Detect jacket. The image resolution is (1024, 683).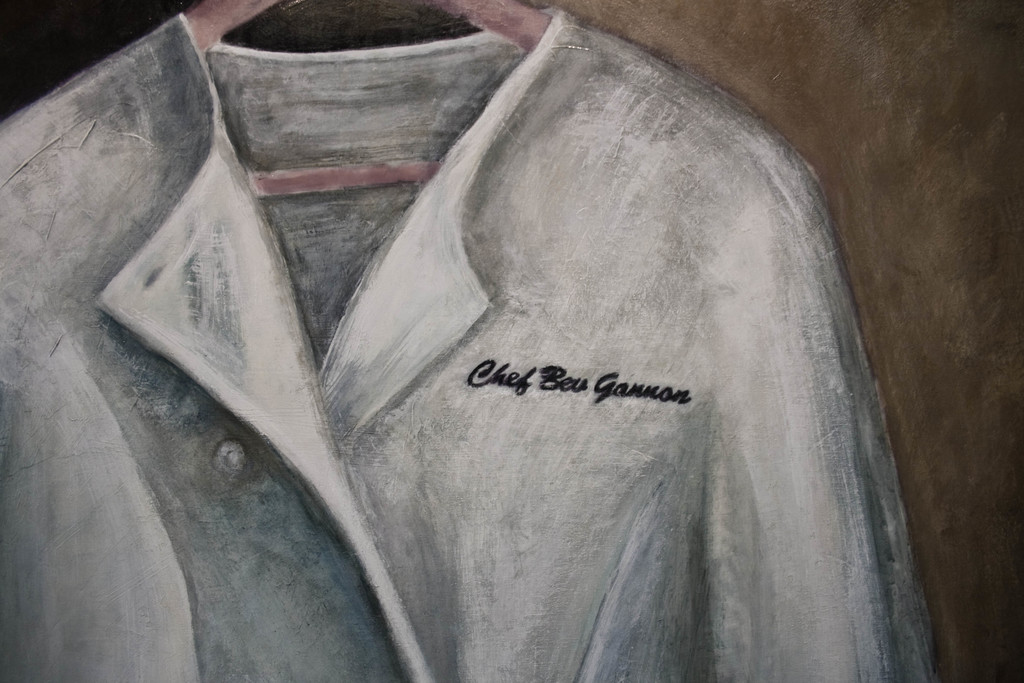
{"x1": 0, "y1": 13, "x2": 936, "y2": 682}.
